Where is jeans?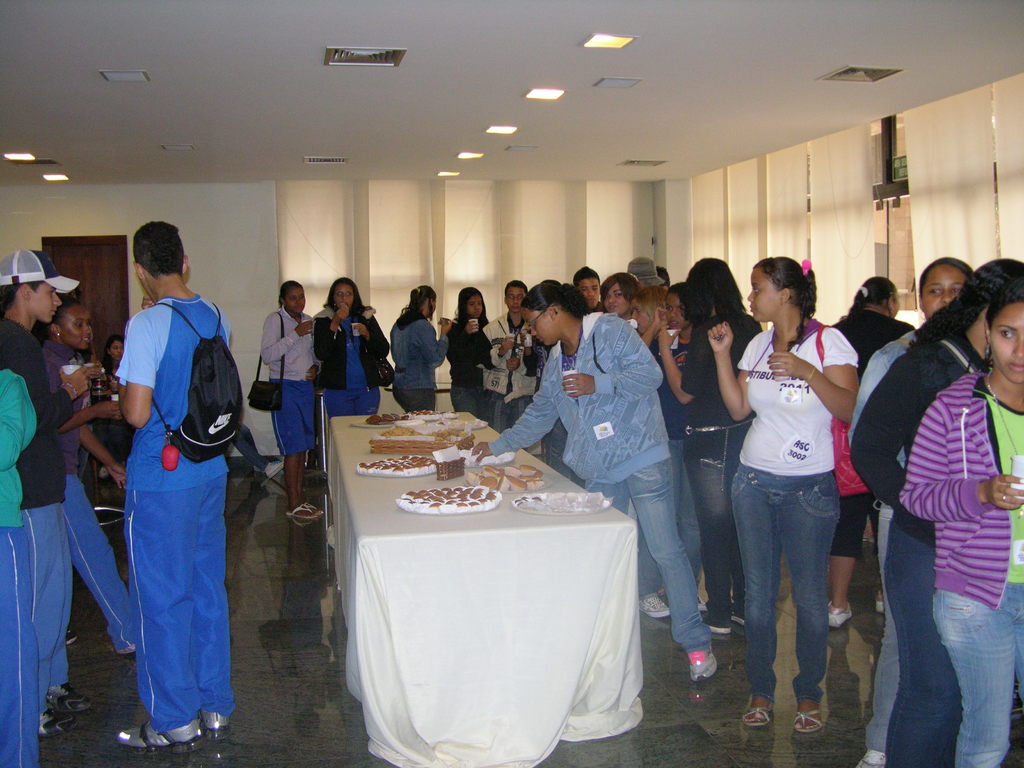
box=[878, 529, 956, 767].
